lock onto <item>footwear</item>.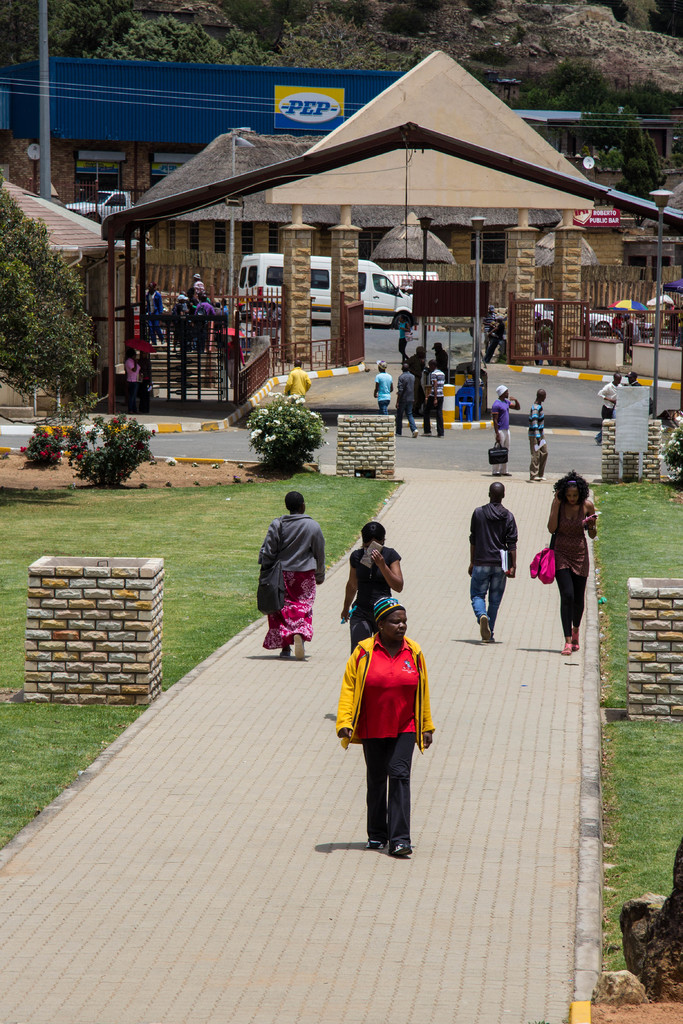
Locked: (left=436, top=435, right=444, bottom=437).
